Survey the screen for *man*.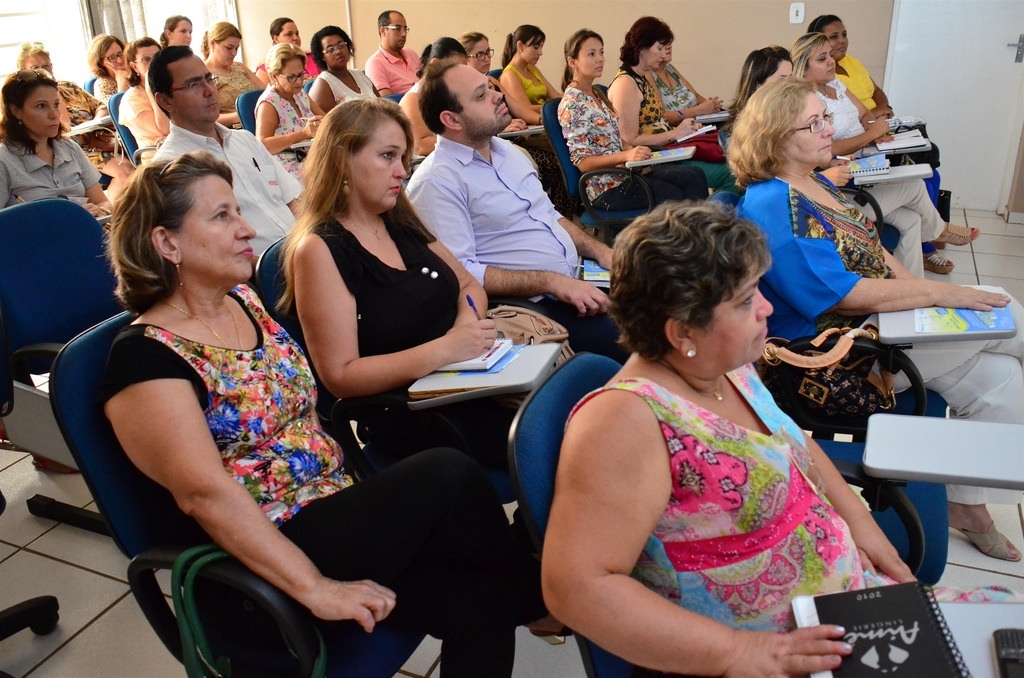
Survey found: pyautogui.locateOnScreen(149, 42, 309, 262).
